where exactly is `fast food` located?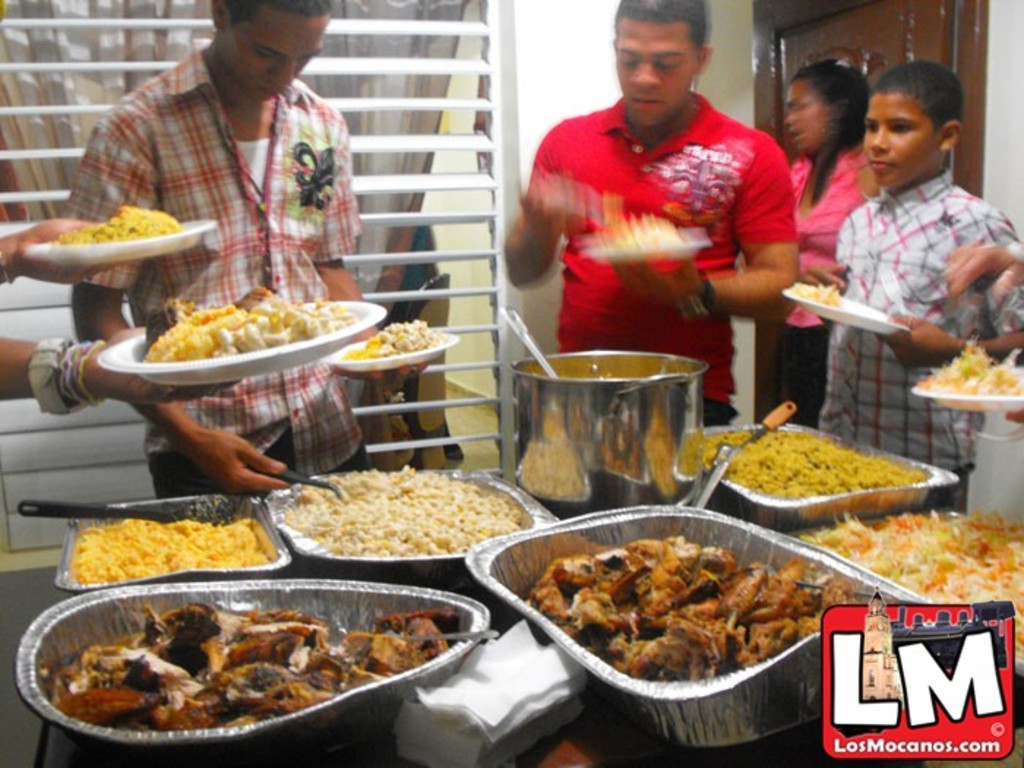
Its bounding box is <box>67,519,274,572</box>.
